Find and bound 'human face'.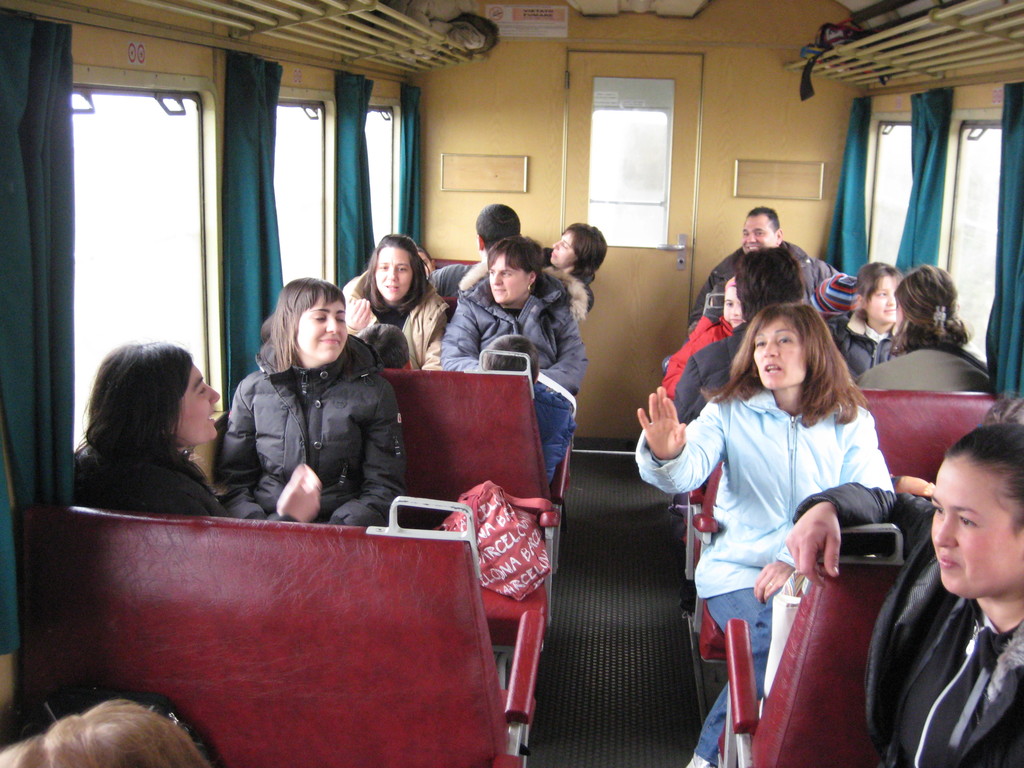
Bound: crop(929, 452, 1023, 590).
